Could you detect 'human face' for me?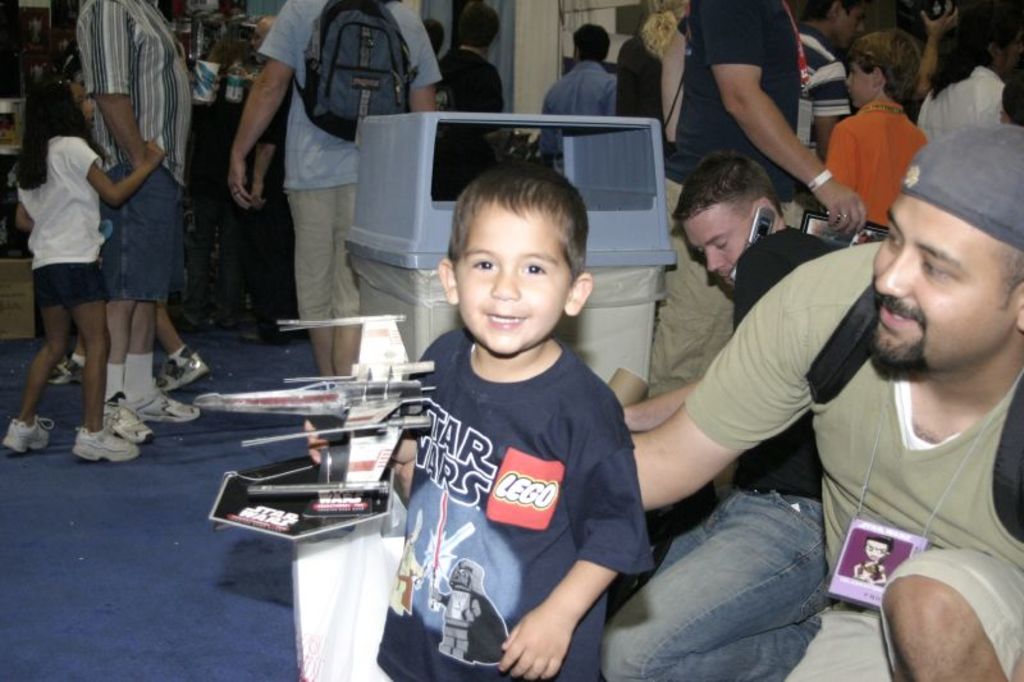
Detection result: bbox=[883, 189, 1023, 361].
